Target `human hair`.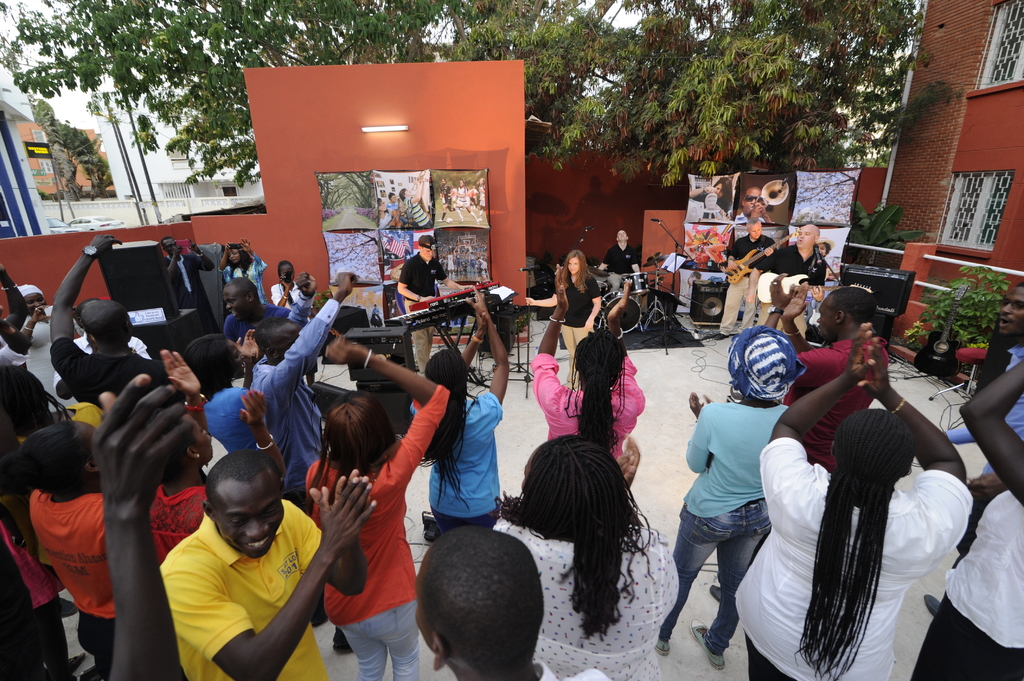
Target region: x1=309 y1=390 x2=395 y2=504.
